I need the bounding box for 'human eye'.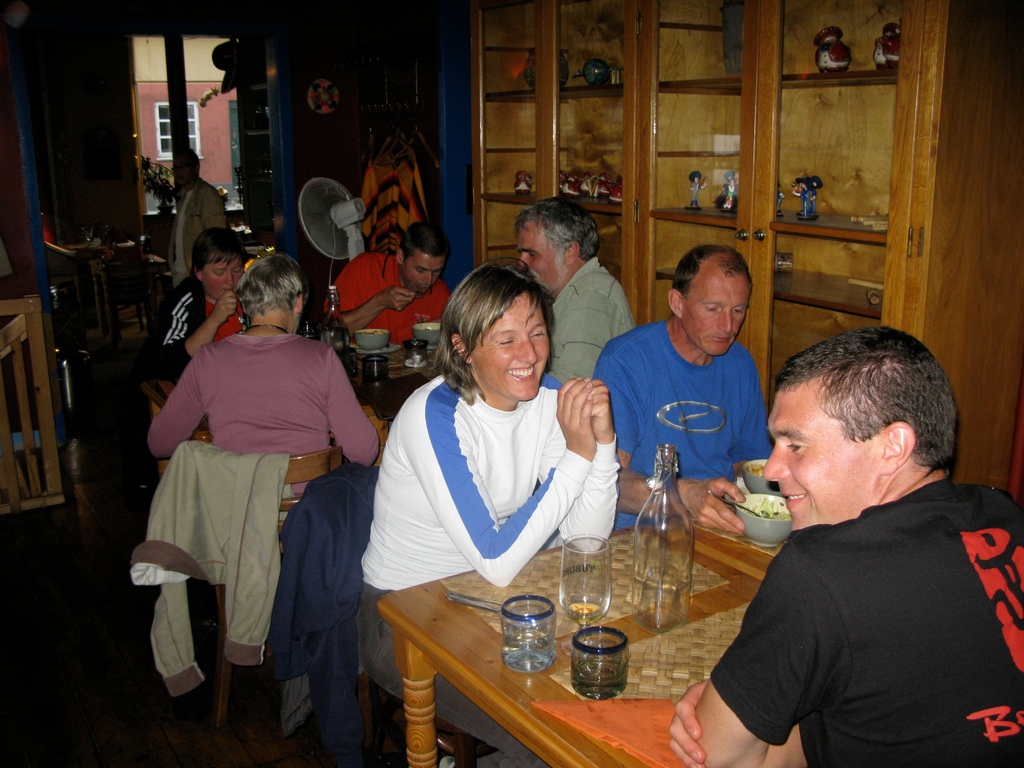
Here it is: {"x1": 529, "y1": 326, "x2": 547, "y2": 340}.
